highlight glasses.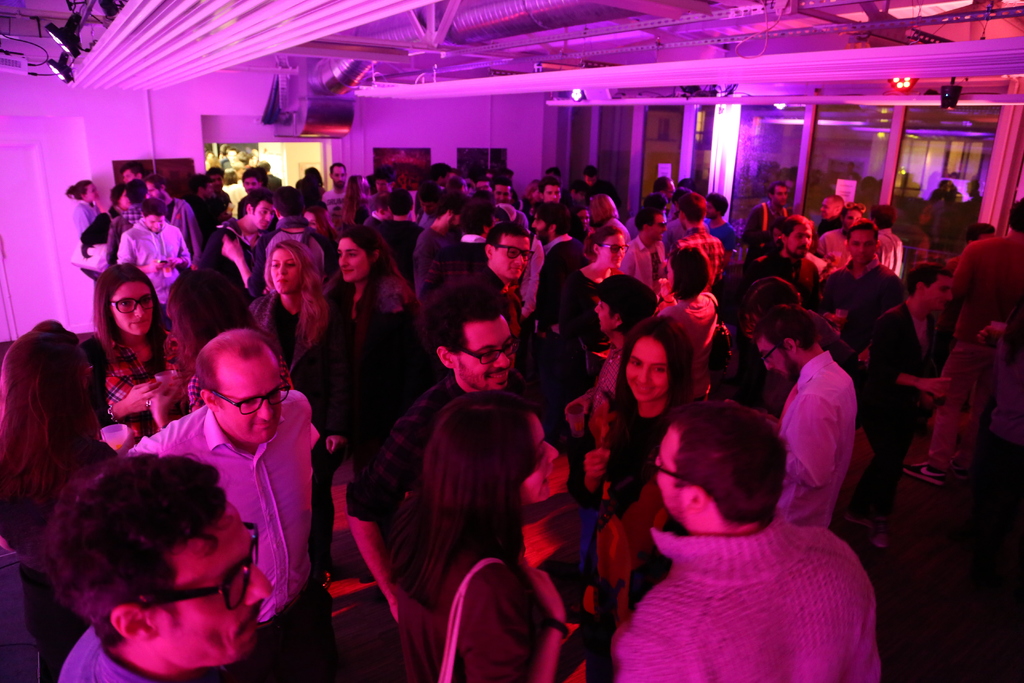
Highlighted region: [643, 455, 698, 490].
